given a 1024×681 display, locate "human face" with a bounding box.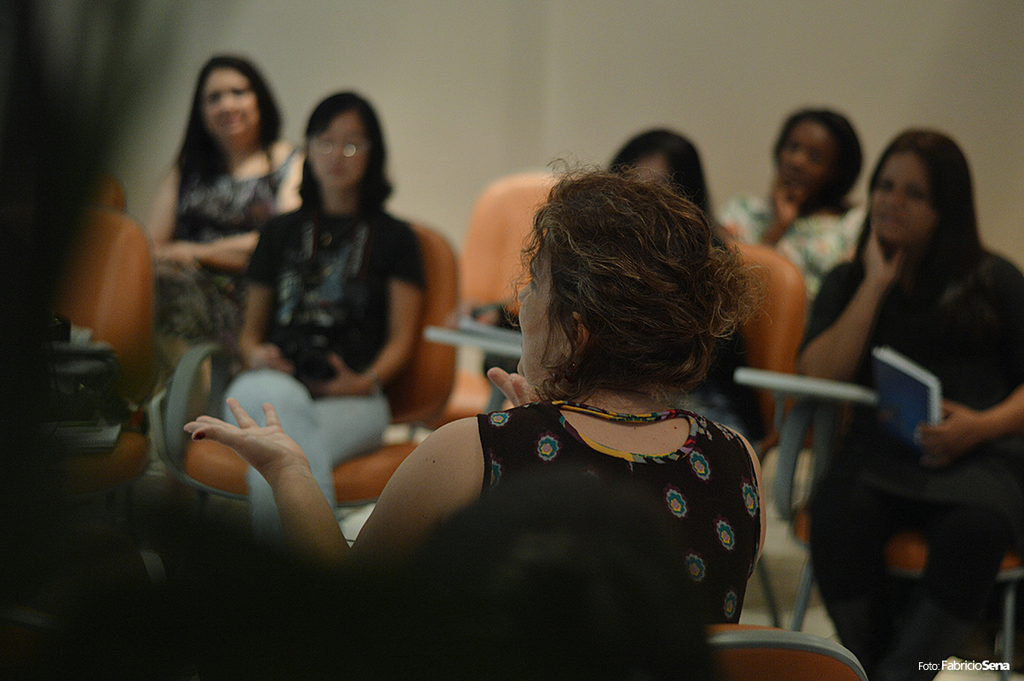
Located: select_region(777, 121, 836, 192).
